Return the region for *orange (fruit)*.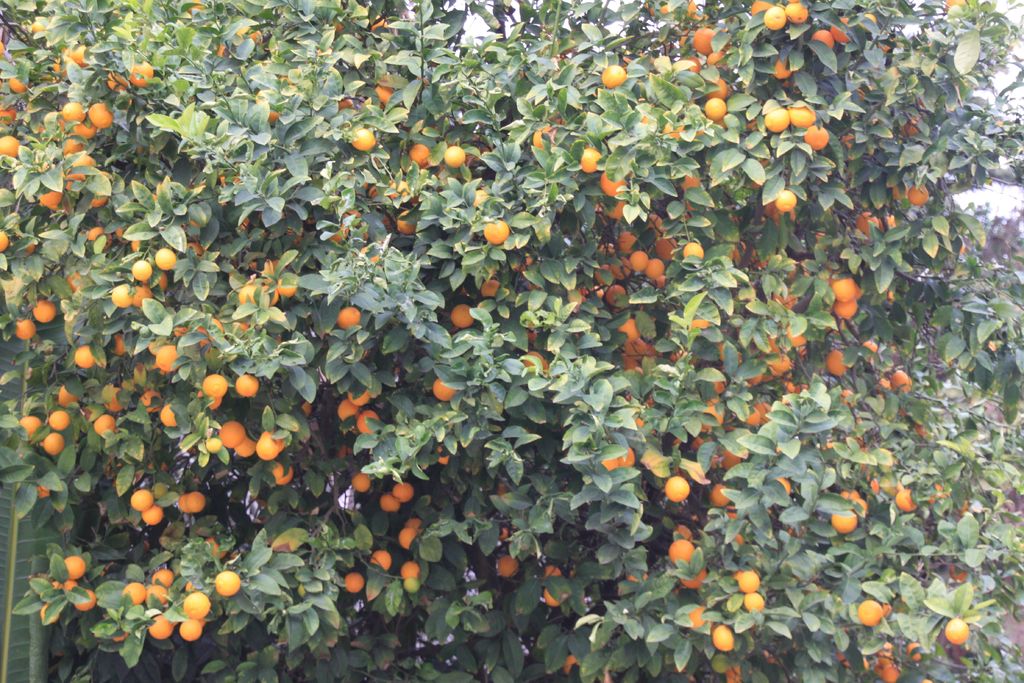
left=623, top=250, right=651, bottom=276.
